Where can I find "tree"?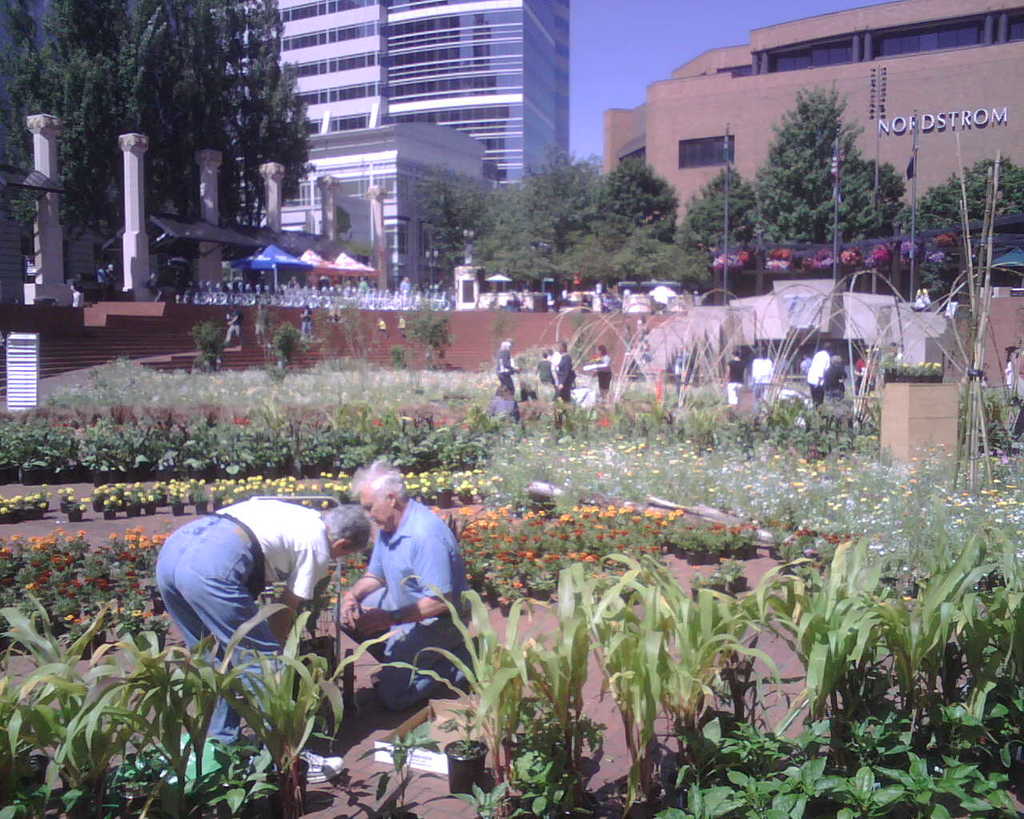
You can find it at BBox(588, 165, 683, 243).
